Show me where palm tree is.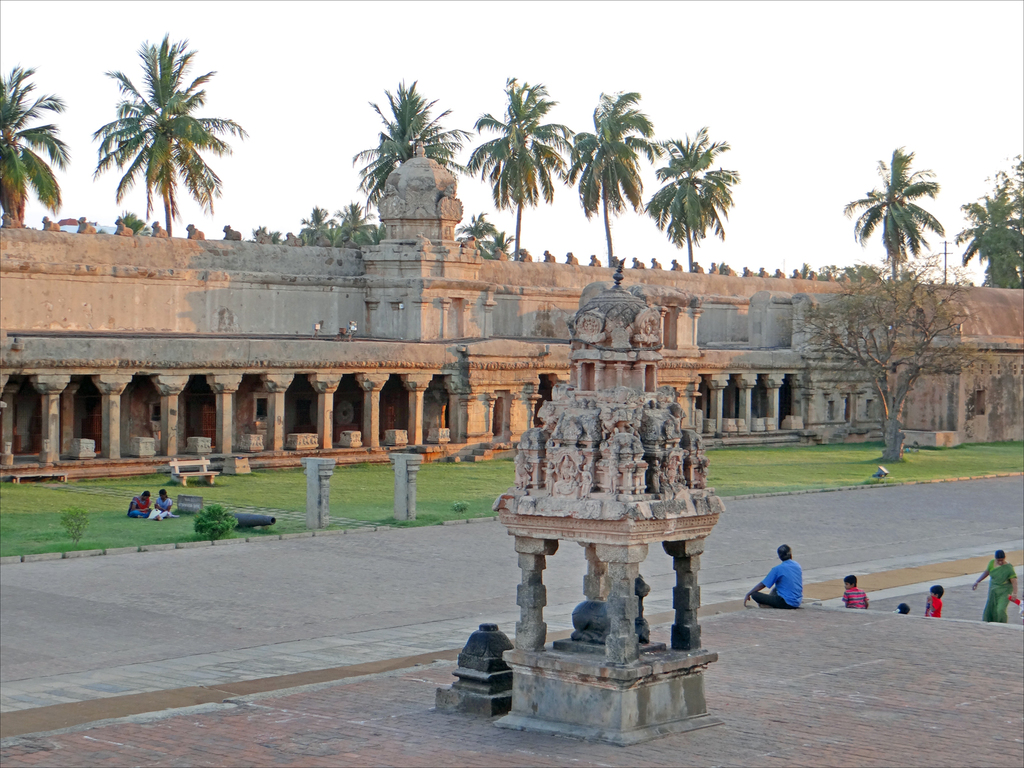
palm tree is at 0:71:62:230.
